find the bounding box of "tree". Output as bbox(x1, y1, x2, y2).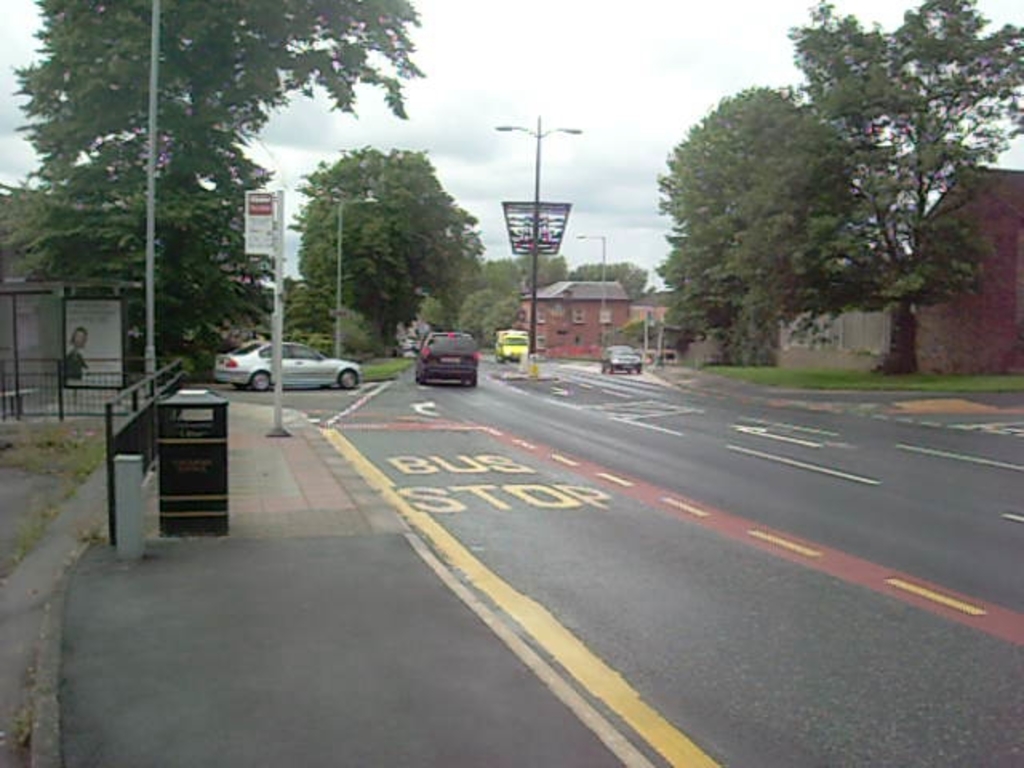
bbox(0, 0, 422, 384).
